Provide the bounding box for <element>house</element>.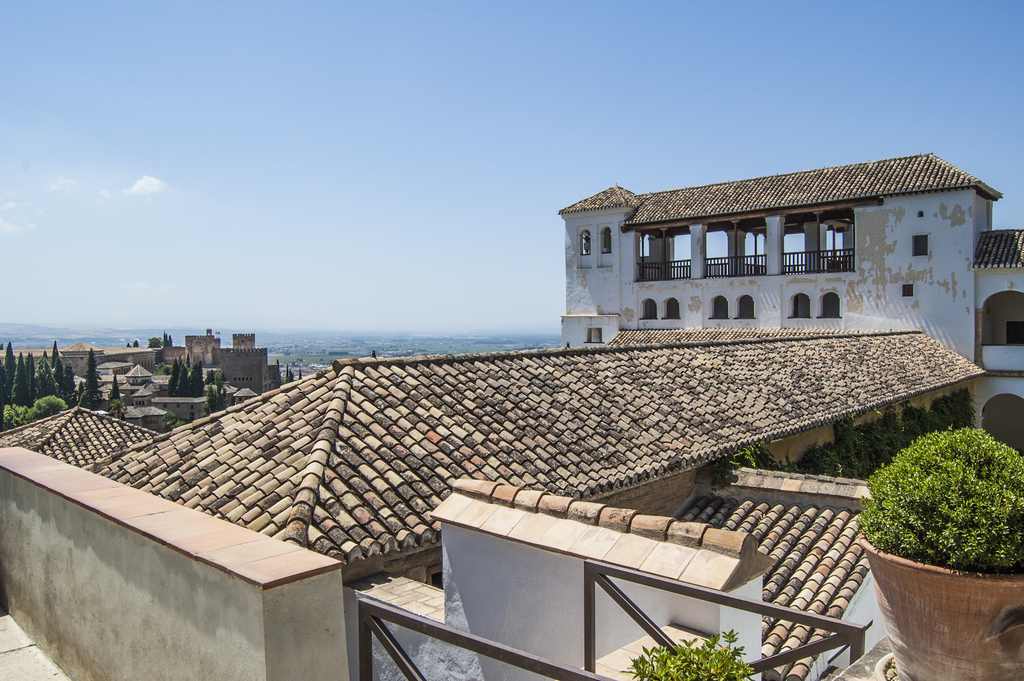
<bbox>90, 346, 1016, 677</bbox>.
